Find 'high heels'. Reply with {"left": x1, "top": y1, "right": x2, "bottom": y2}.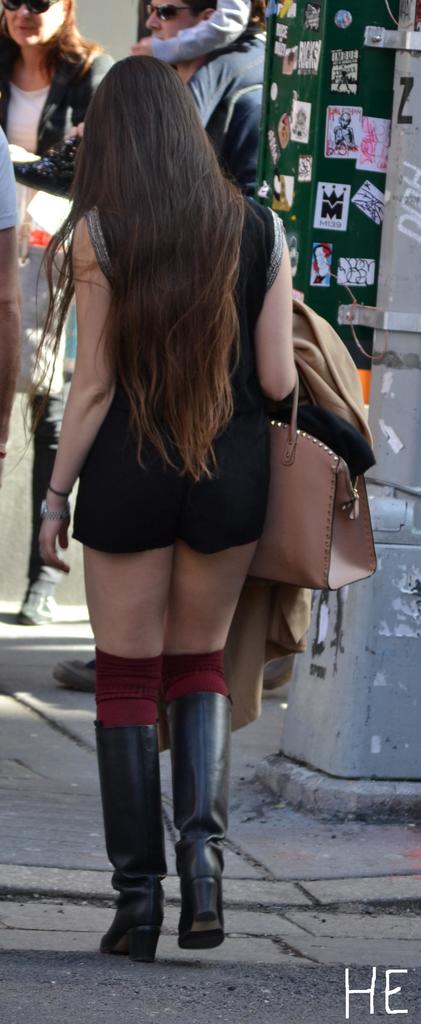
{"left": 94, "top": 721, "right": 171, "bottom": 966}.
